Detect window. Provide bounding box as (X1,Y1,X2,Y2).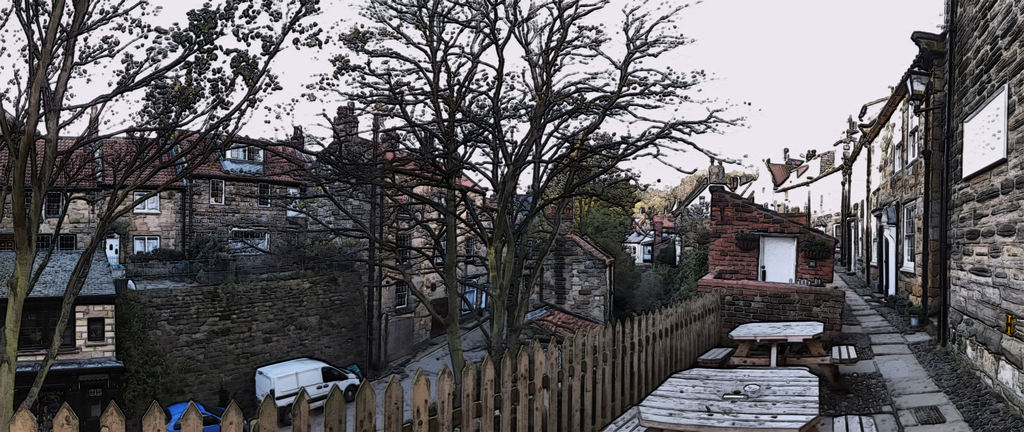
(0,236,17,257).
